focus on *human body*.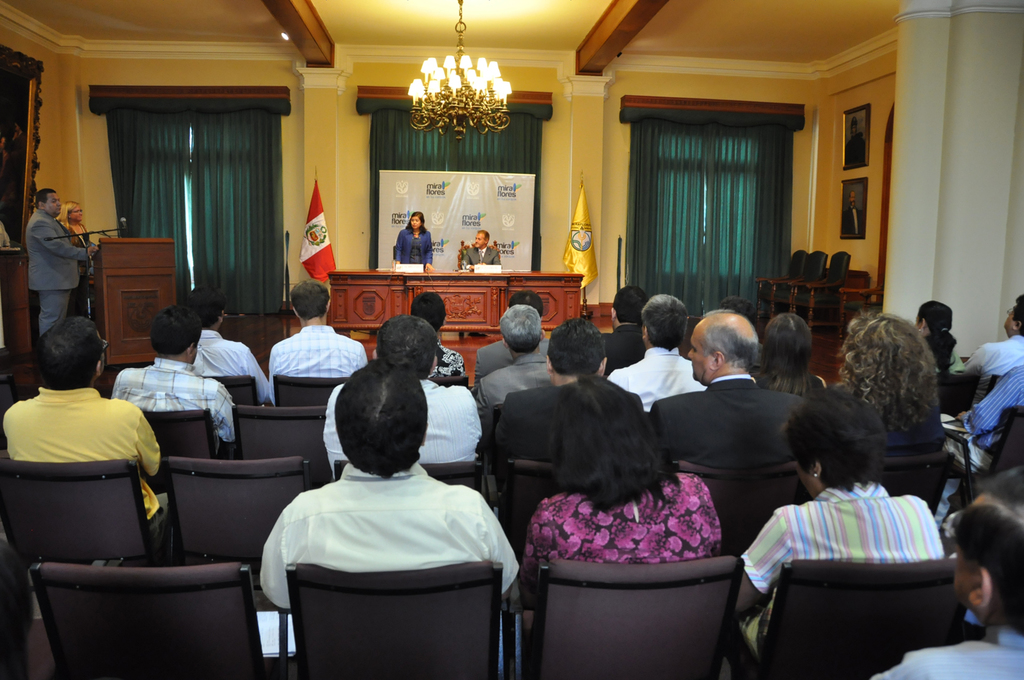
Focused at bbox=(917, 299, 964, 379).
